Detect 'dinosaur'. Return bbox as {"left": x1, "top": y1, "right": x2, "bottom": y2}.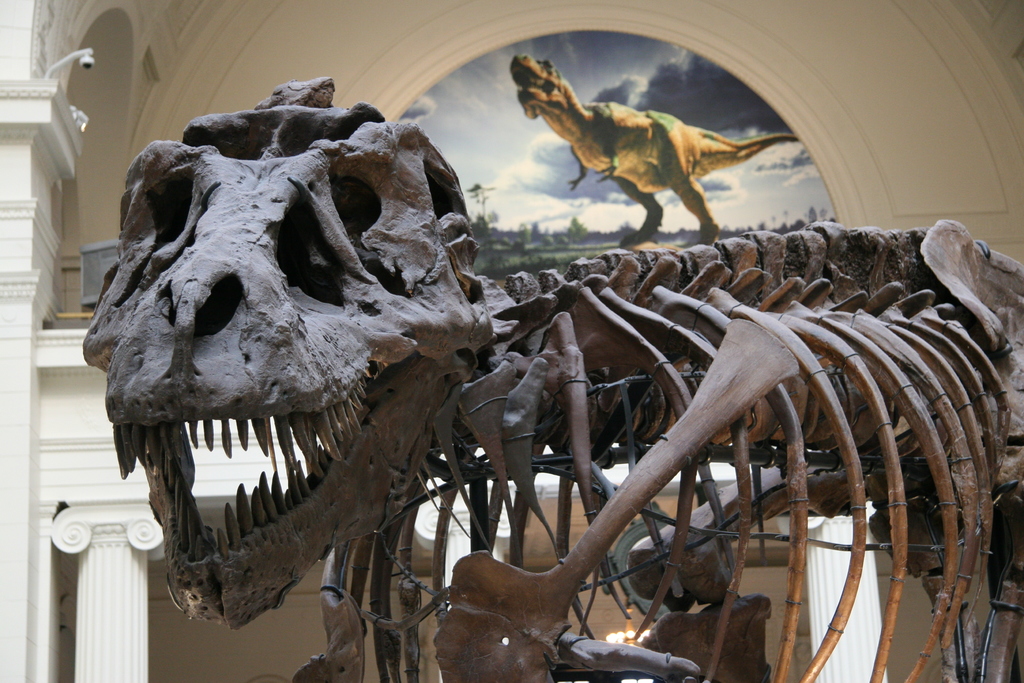
{"left": 79, "top": 73, "right": 1023, "bottom": 682}.
